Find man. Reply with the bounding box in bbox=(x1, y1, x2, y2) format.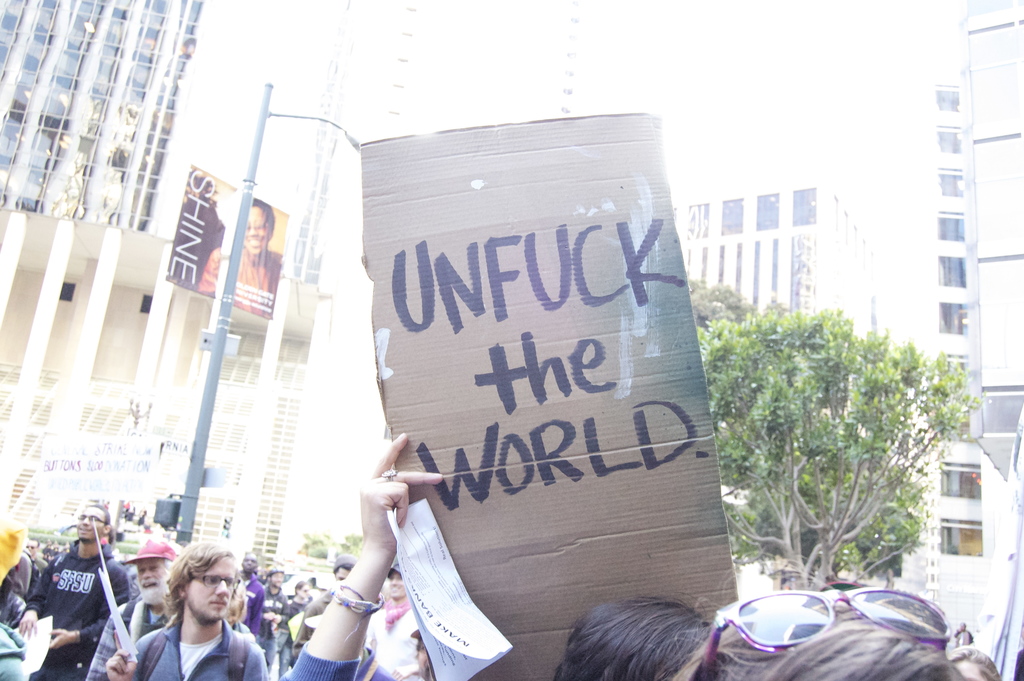
bbox=(164, 551, 257, 680).
